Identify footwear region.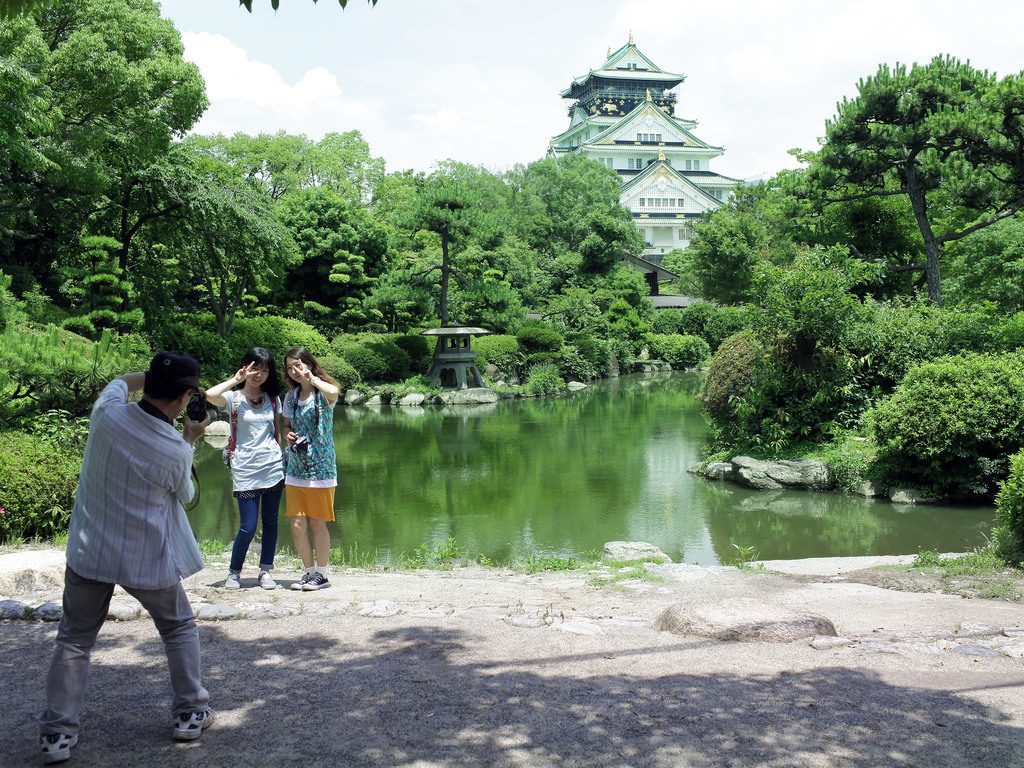
Region: crop(38, 734, 79, 762).
